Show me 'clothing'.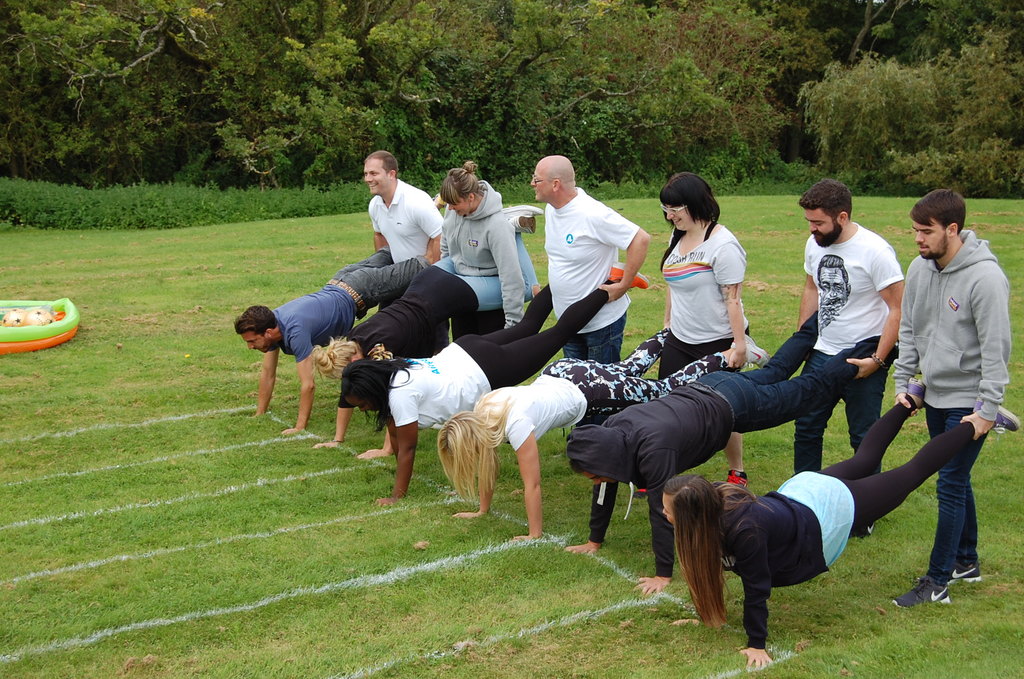
'clothing' is here: <box>799,217,914,348</box>.
